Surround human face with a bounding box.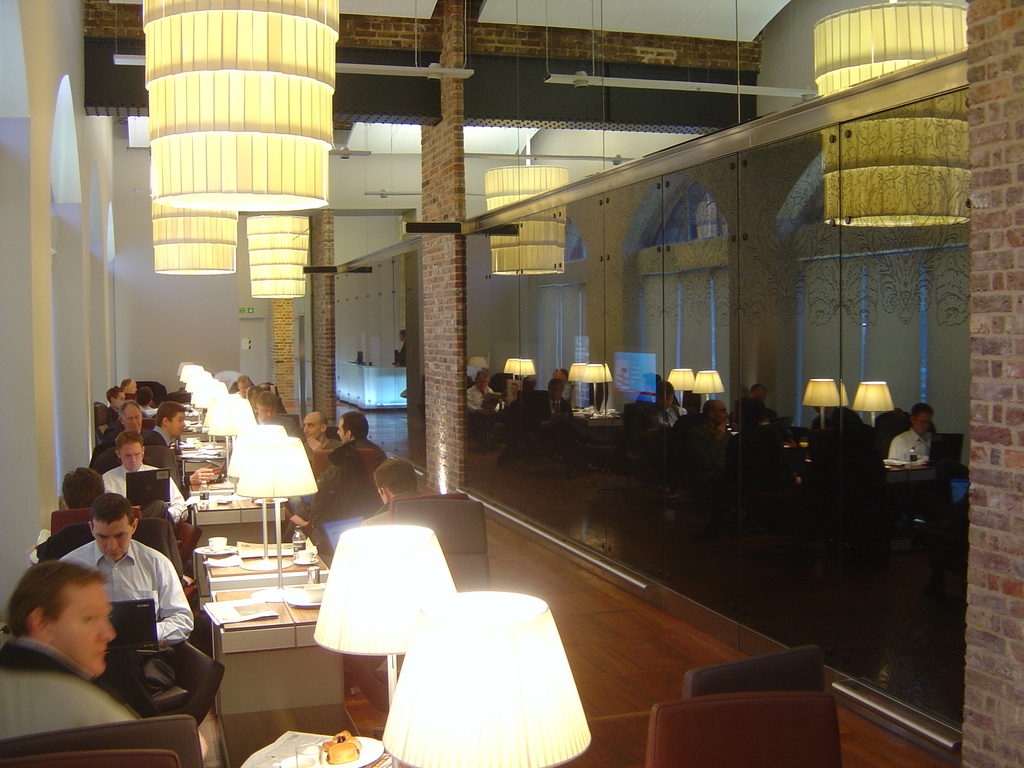
118, 443, 141, 474.
